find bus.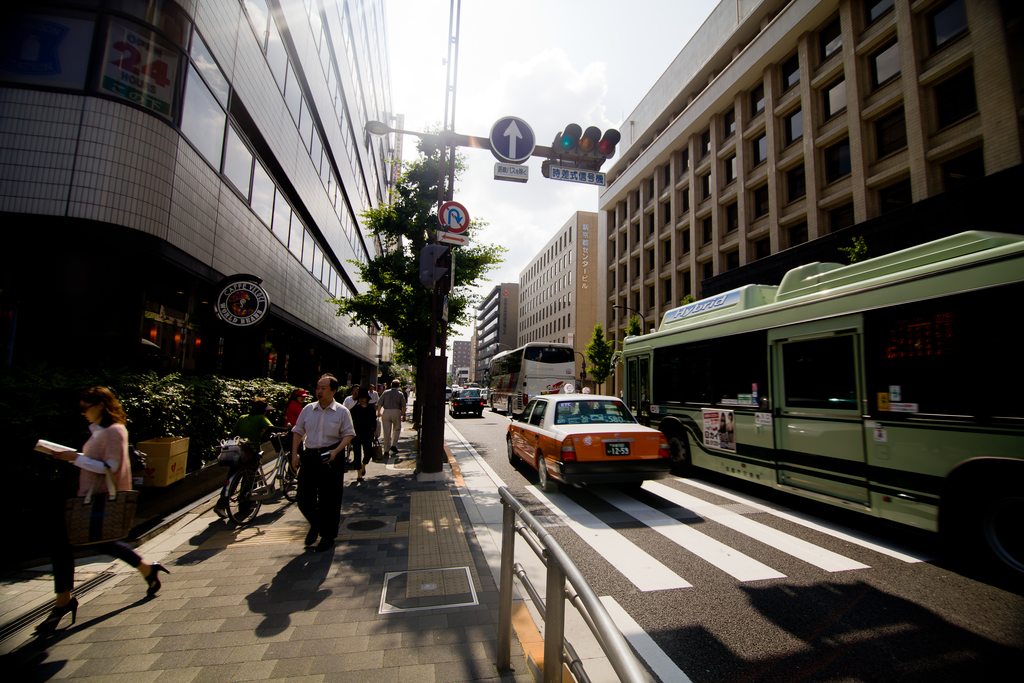
box(483, 338, 576, 420).
